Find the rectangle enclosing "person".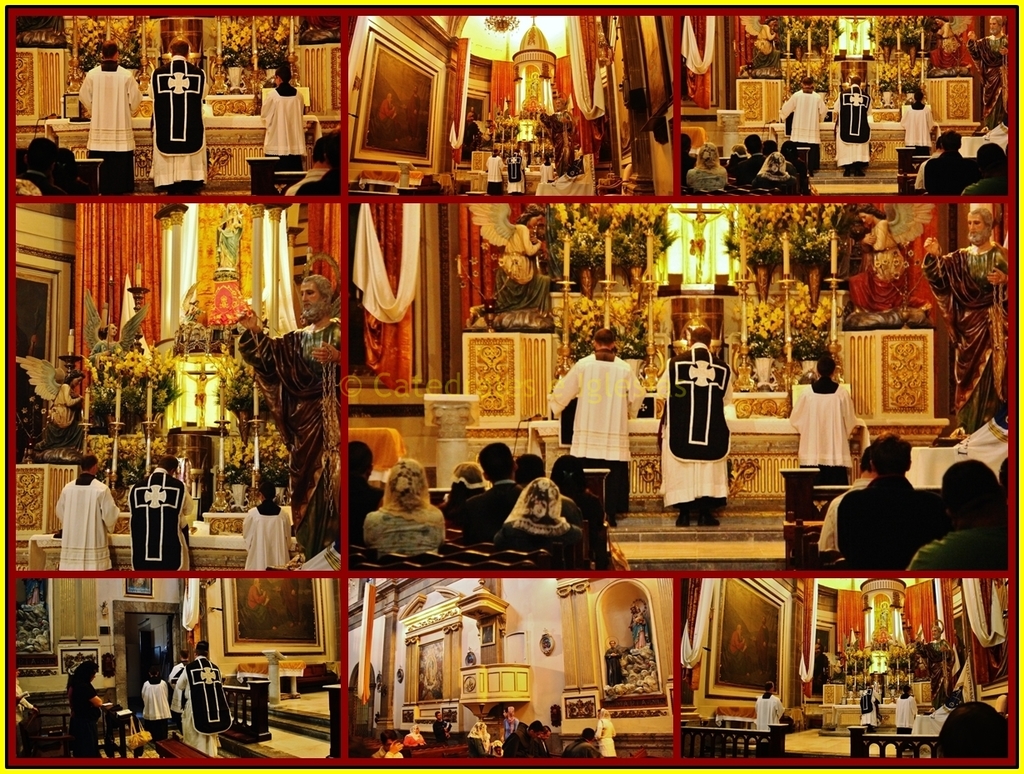
{"x1": 139, "y1": 662, "x2": 176, "y2": 737}.
